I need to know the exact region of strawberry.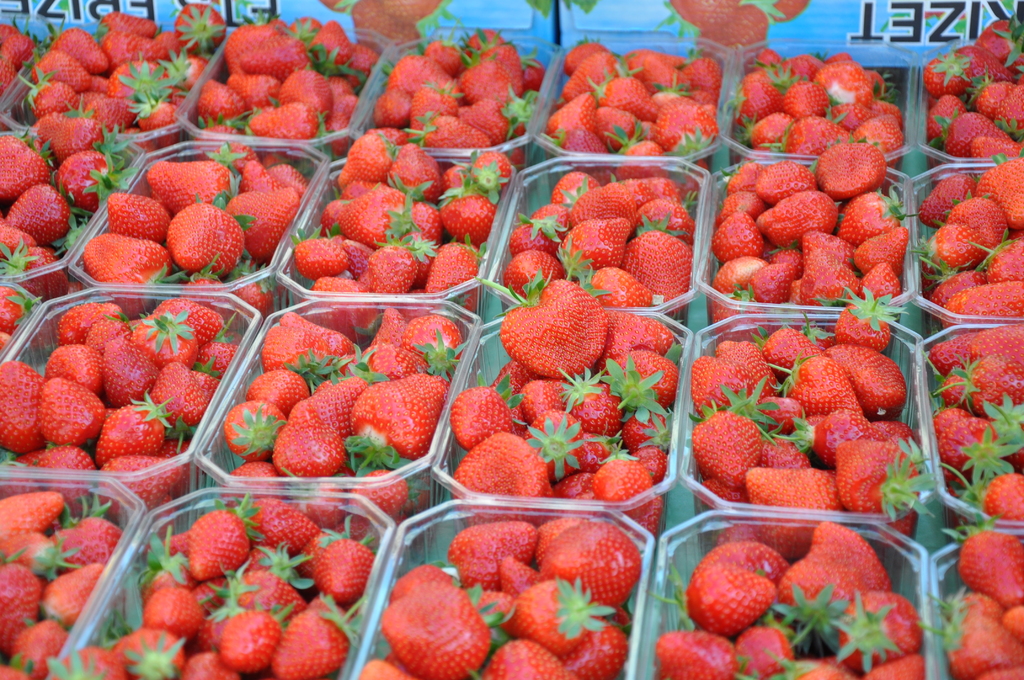
Region: bbox=[1007, 599, 1023, 646].
